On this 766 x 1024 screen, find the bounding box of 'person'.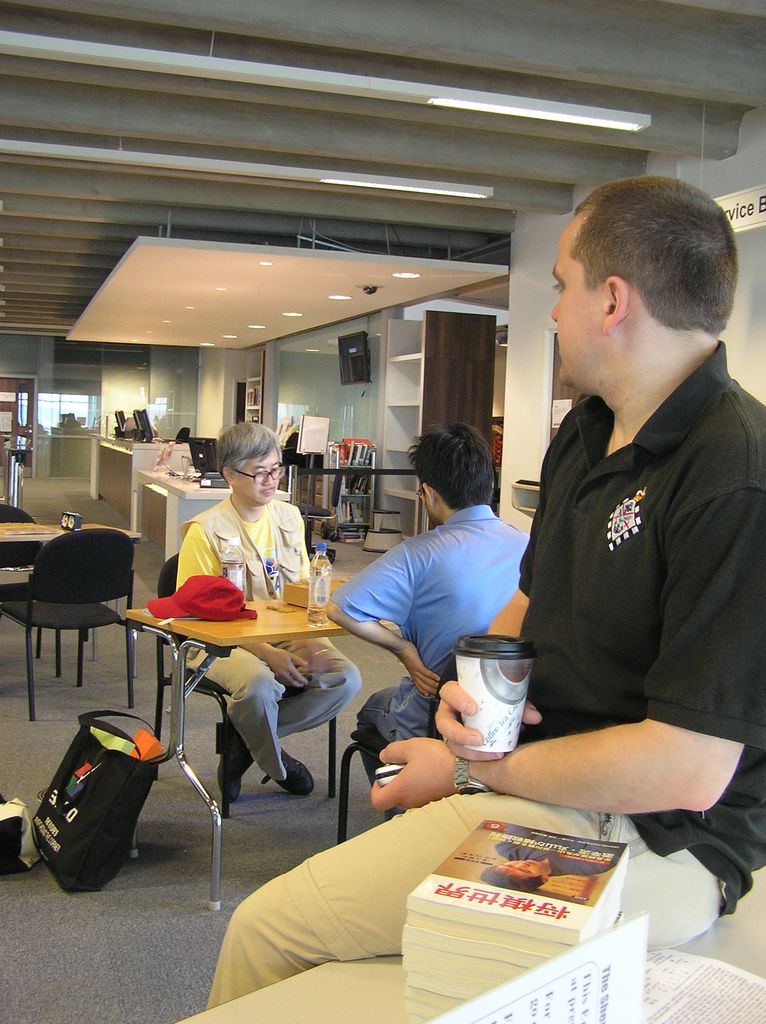
Bounding box: 312,429,543,812.
